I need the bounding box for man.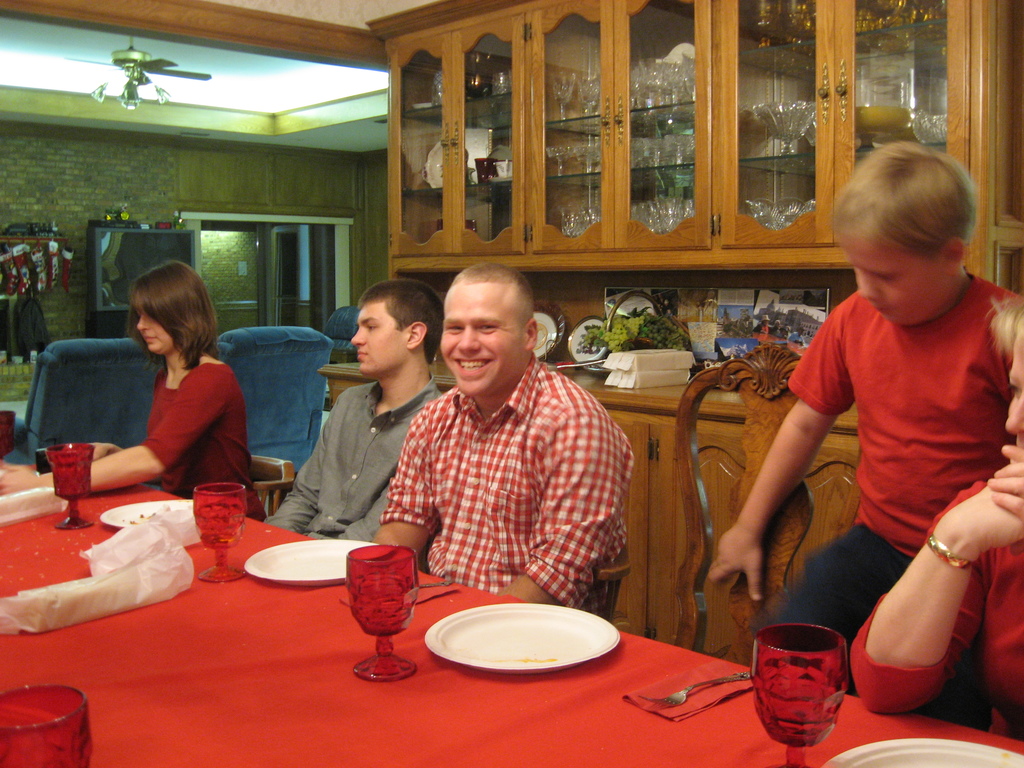
Here it is: {"x1": 260, "y1": 277, "x2": 445, "y2": 537}.
